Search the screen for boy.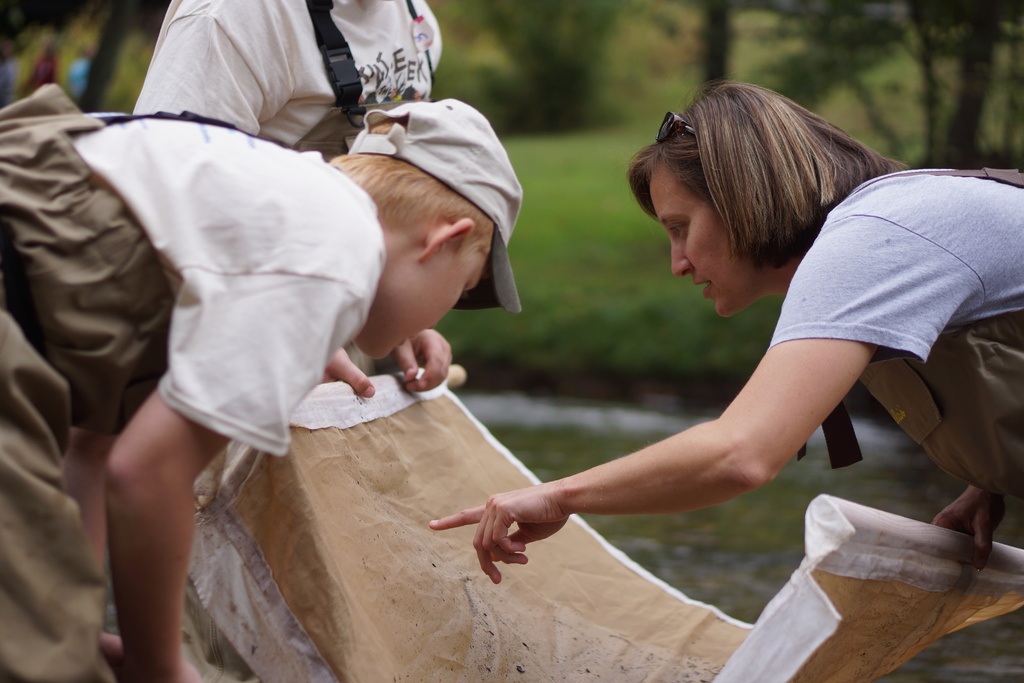
Found at bbox=(0, 103, 495, 682).
